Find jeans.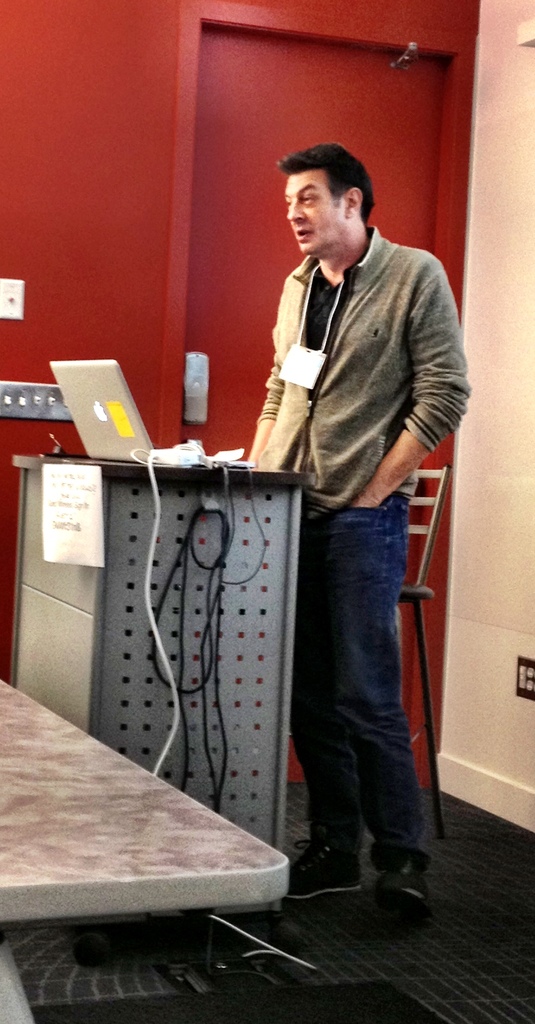
crop(284, 494, 428, 866).
